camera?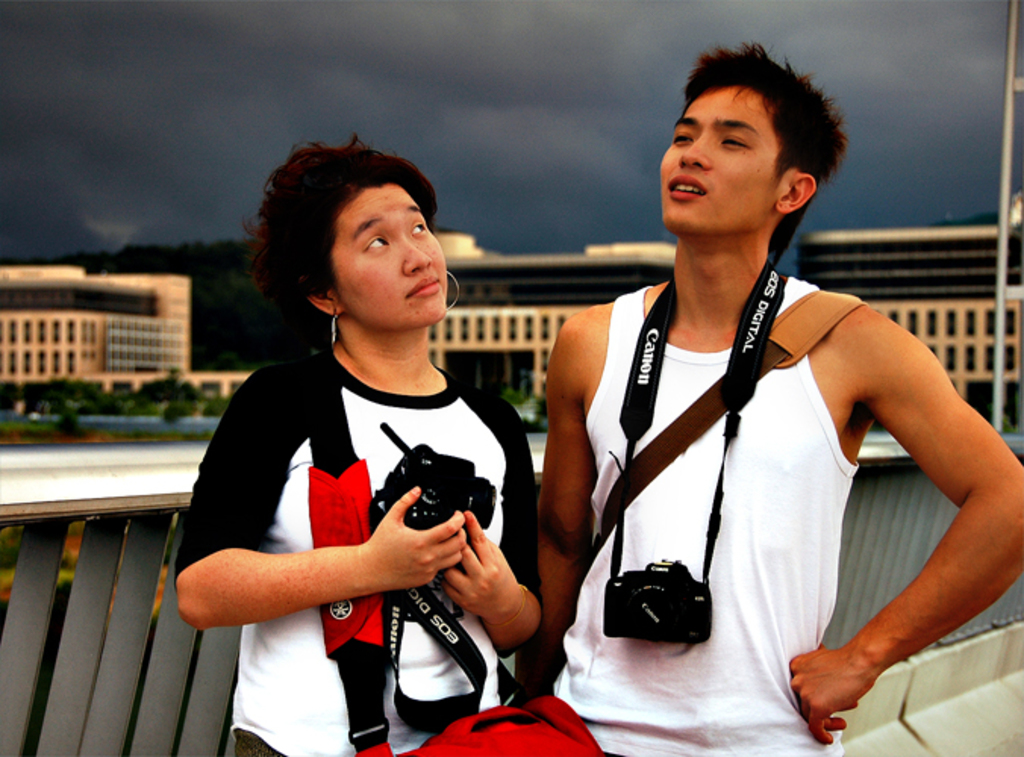
<bbox>368, 444, 495, 542</bbox>
